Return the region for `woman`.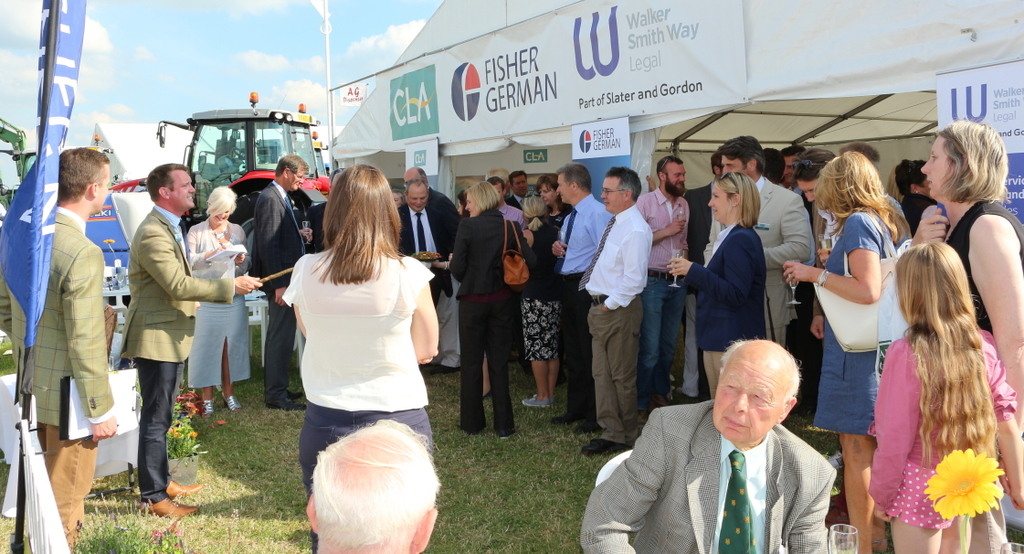
906 114 1023 553.
